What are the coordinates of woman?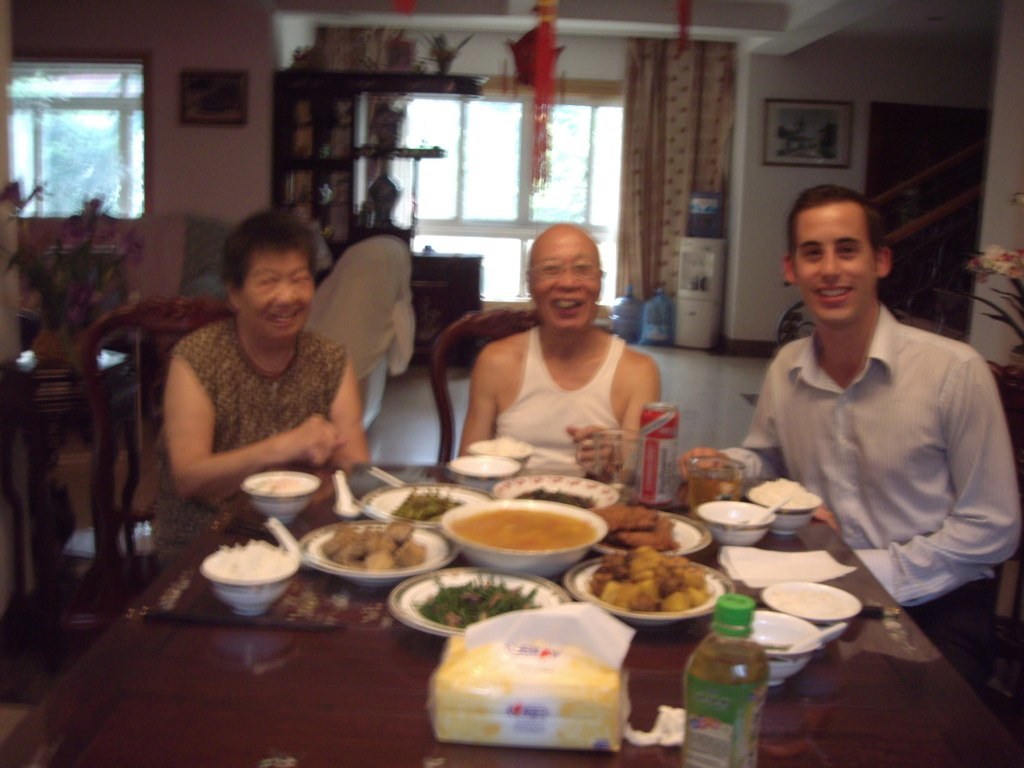
(x1=144, y1=204, x2=374, y2=565).
